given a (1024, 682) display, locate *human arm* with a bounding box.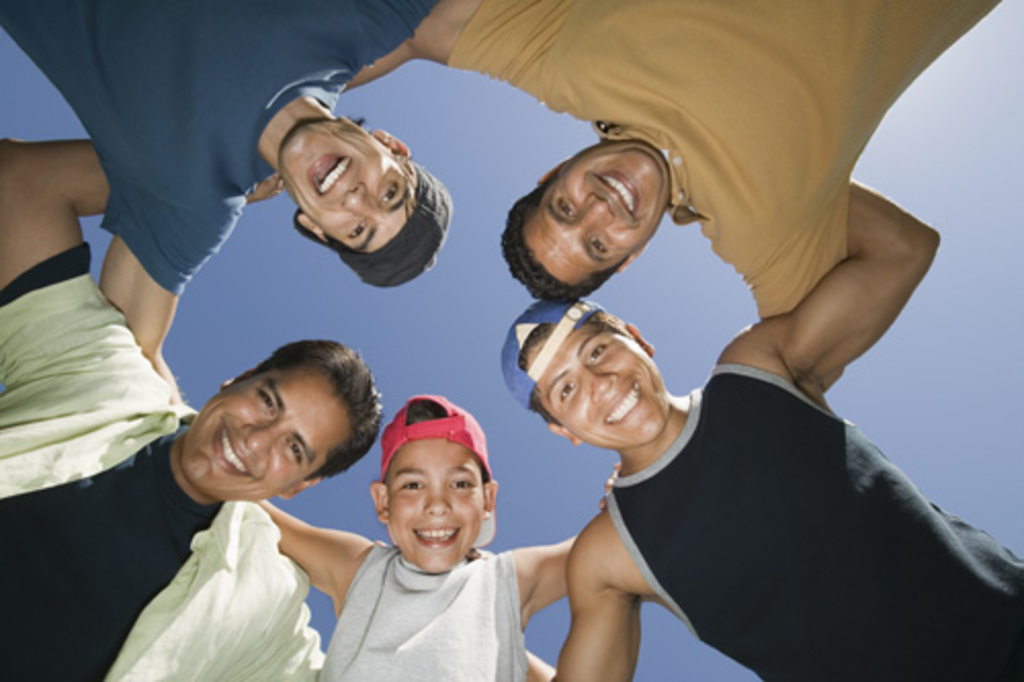
Located: pyautogui.locateOnScreen(106, 190, 254, 389).
